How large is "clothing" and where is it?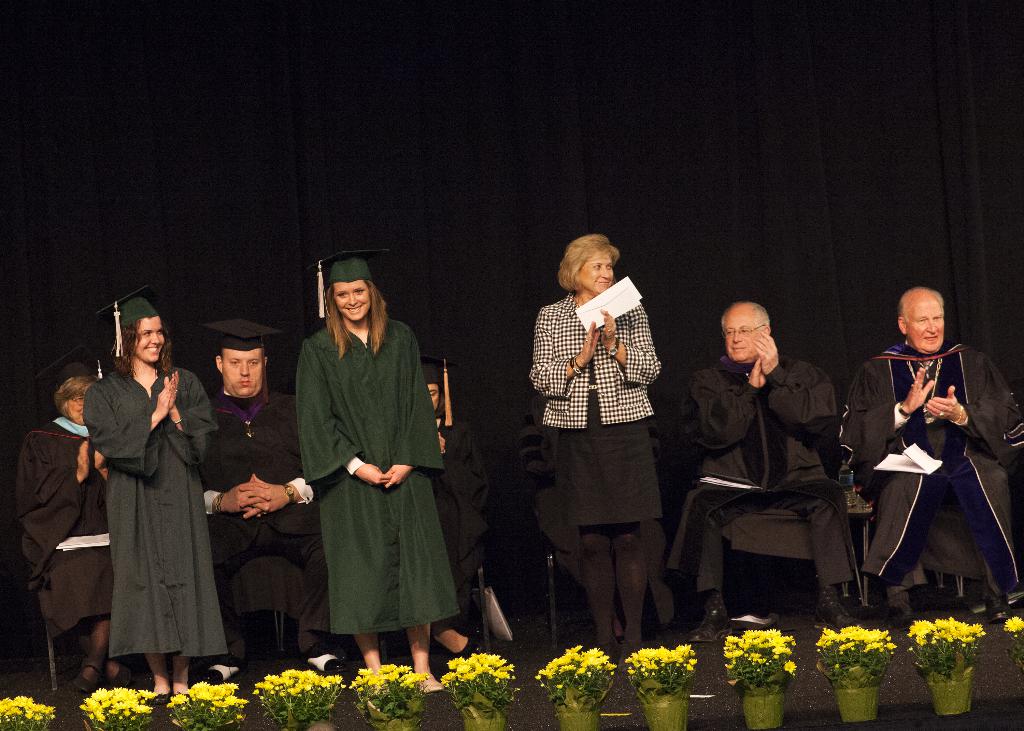
Bounding box: crop(5, 409, 123, 649).
